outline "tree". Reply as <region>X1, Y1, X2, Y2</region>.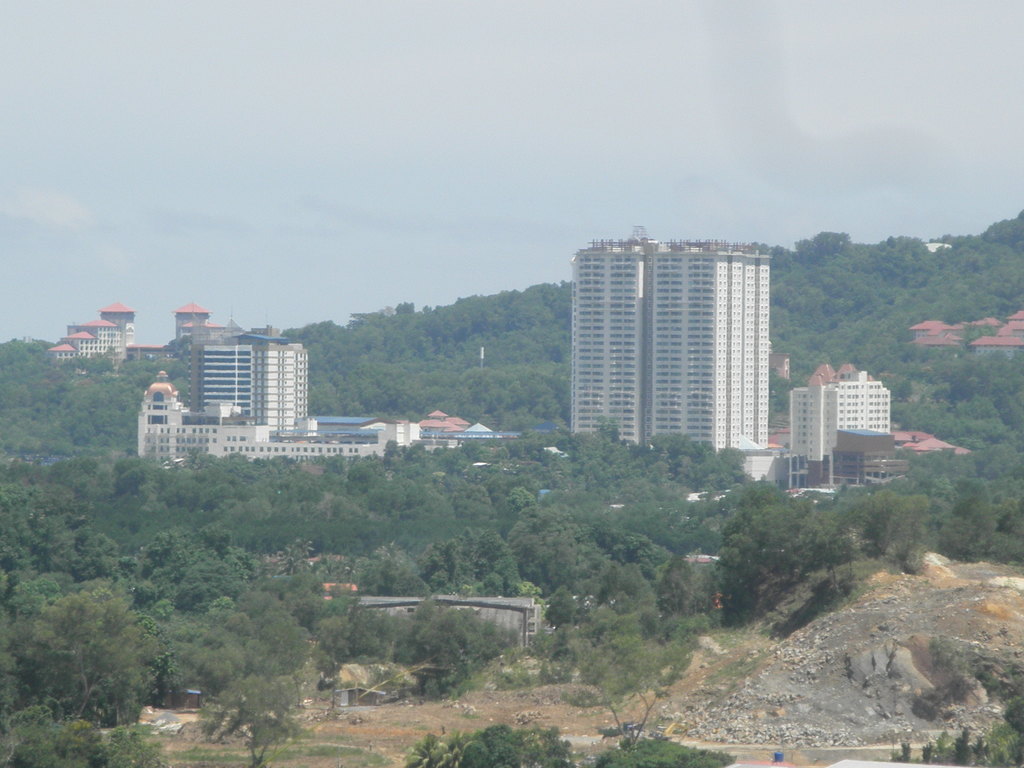
<region>286, 319, 347, 367</region>.
